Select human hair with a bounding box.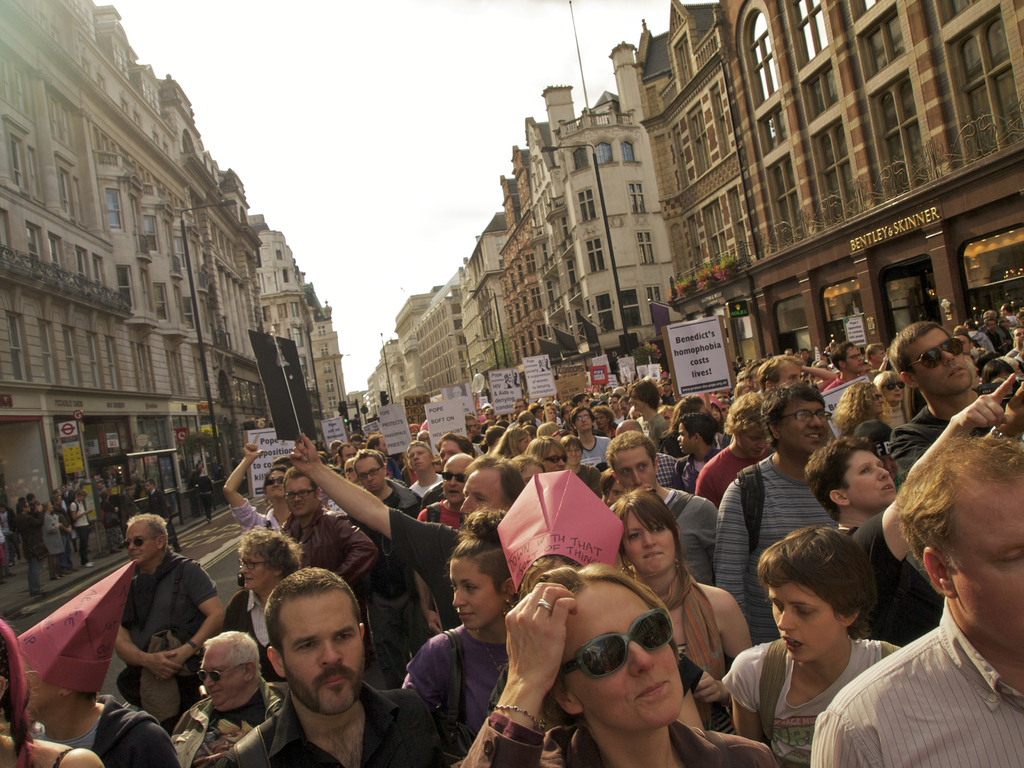
[493, 426, 529, 459].
